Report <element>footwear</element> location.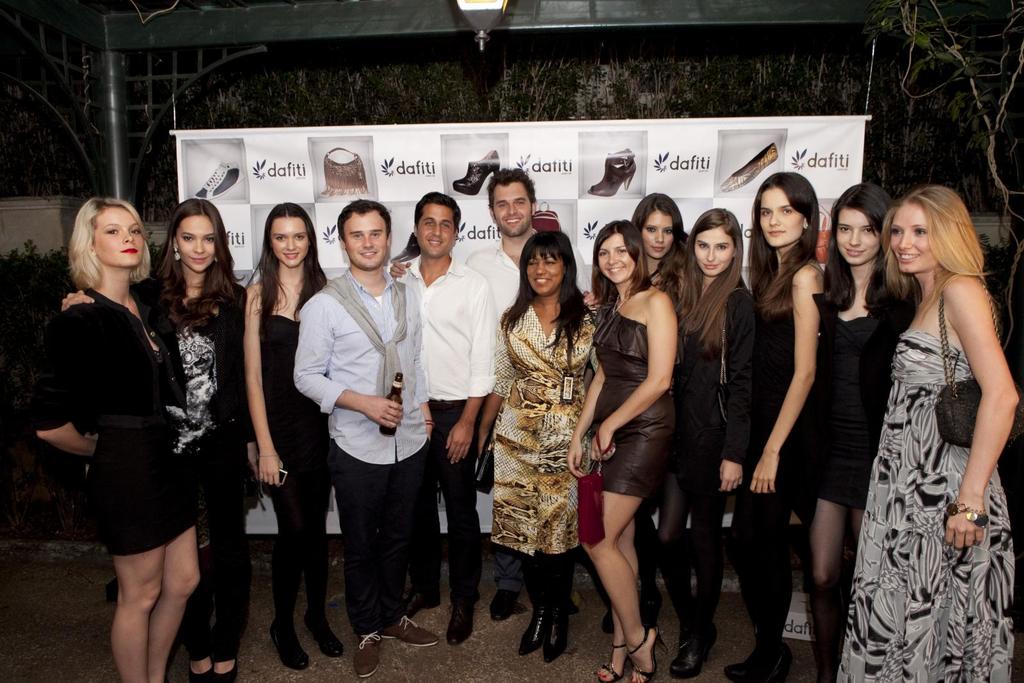
Report: x1=723, y1=645, x2=794, y2=682.
